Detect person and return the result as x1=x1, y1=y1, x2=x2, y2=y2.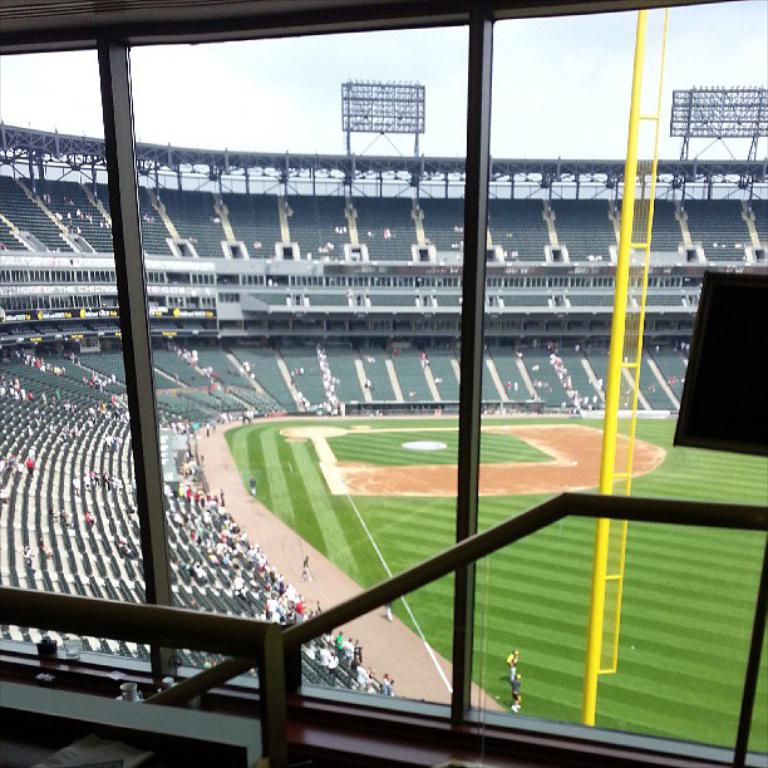
x1=506, y1=673, x2=523, y2=710.
